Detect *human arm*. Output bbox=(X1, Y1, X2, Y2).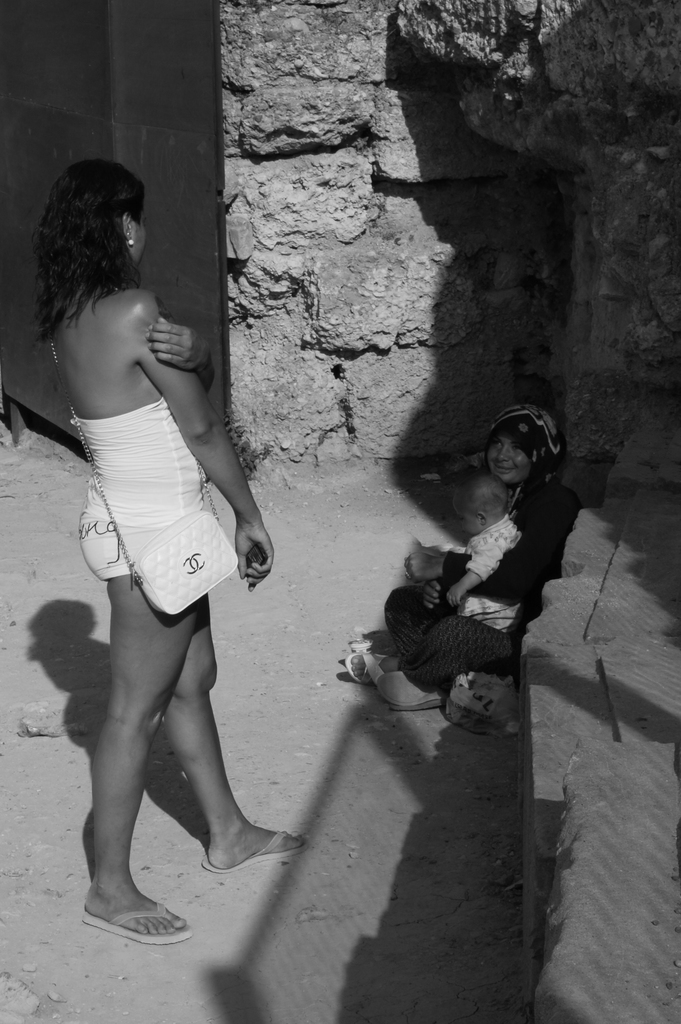
bbox=(150, 307, 213, 386).
